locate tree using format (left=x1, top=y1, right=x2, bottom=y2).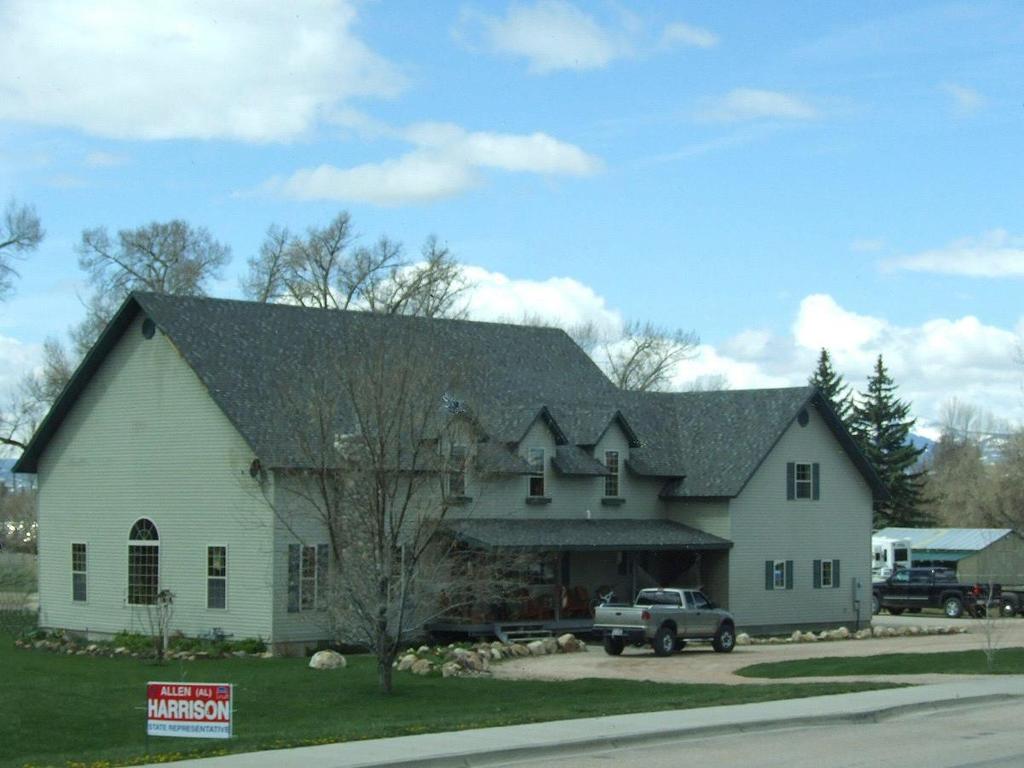
(left=257, top=218, right=564, bottom=696).
